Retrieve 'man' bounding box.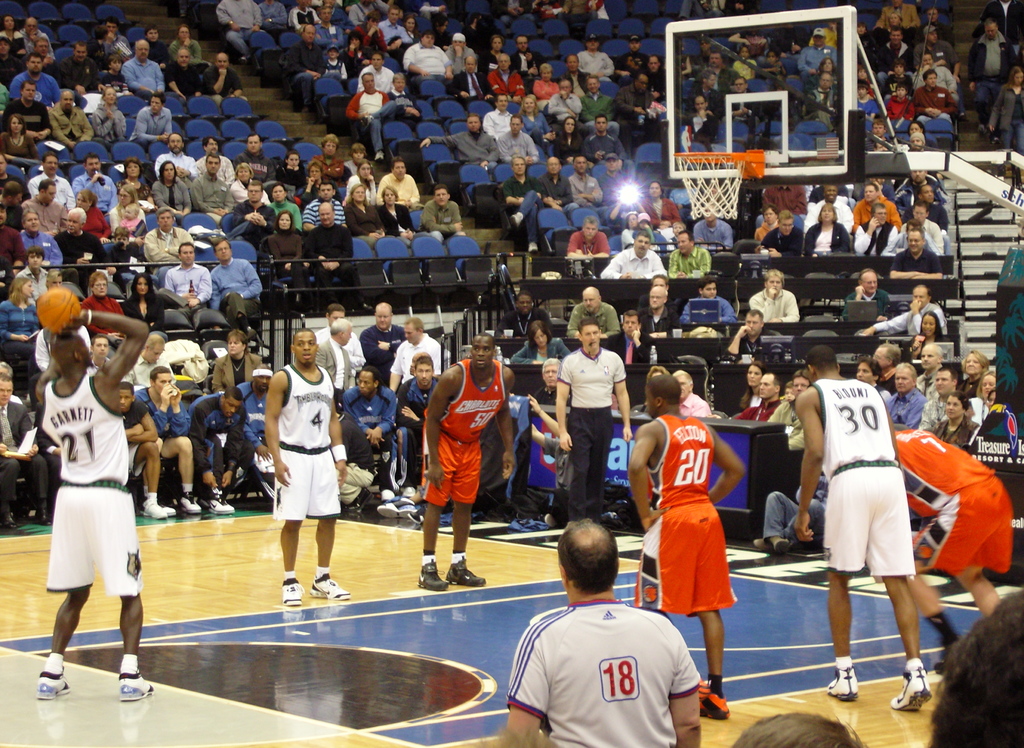
Bounding box: rect(189, 132, 231, 186).
